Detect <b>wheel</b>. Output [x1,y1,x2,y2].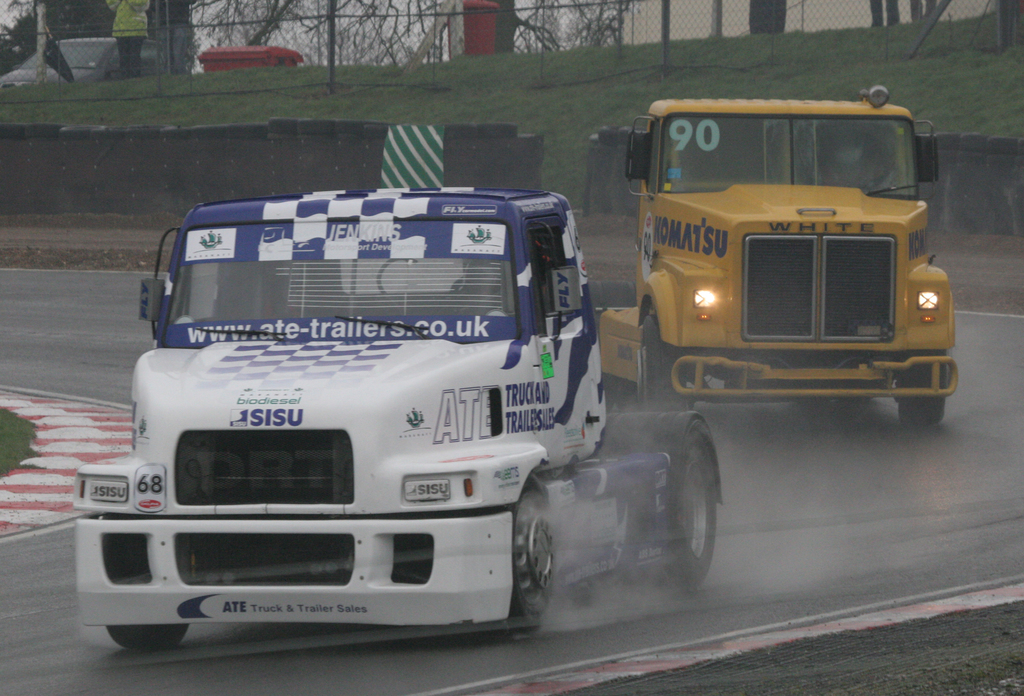
[516,484,559,633].
